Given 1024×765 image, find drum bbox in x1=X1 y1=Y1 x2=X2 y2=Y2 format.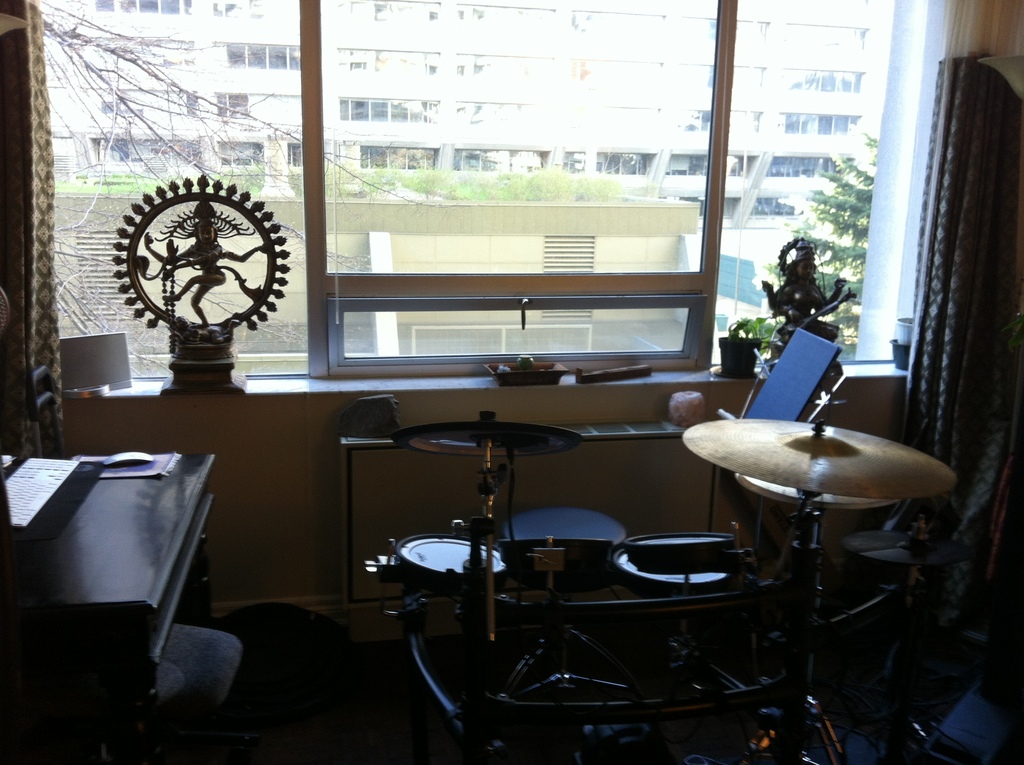
x1=609 y1=548 x2=730 y2=595.
